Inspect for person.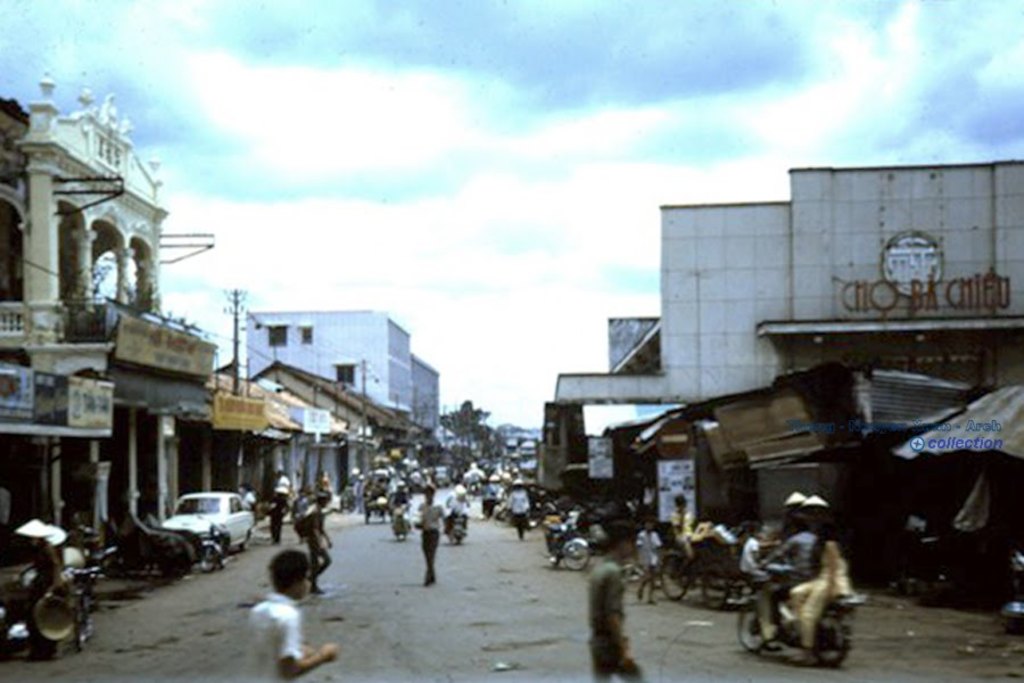
Inspection: box(509, 476, 531, 535).
